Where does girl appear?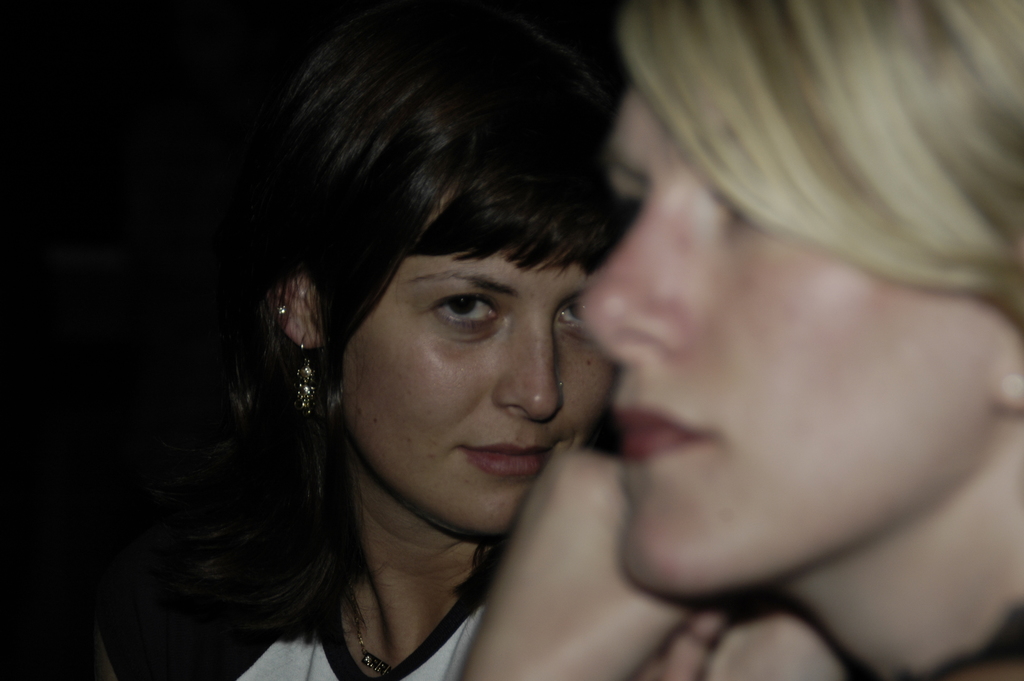
Appears at 157/0/628/680.
